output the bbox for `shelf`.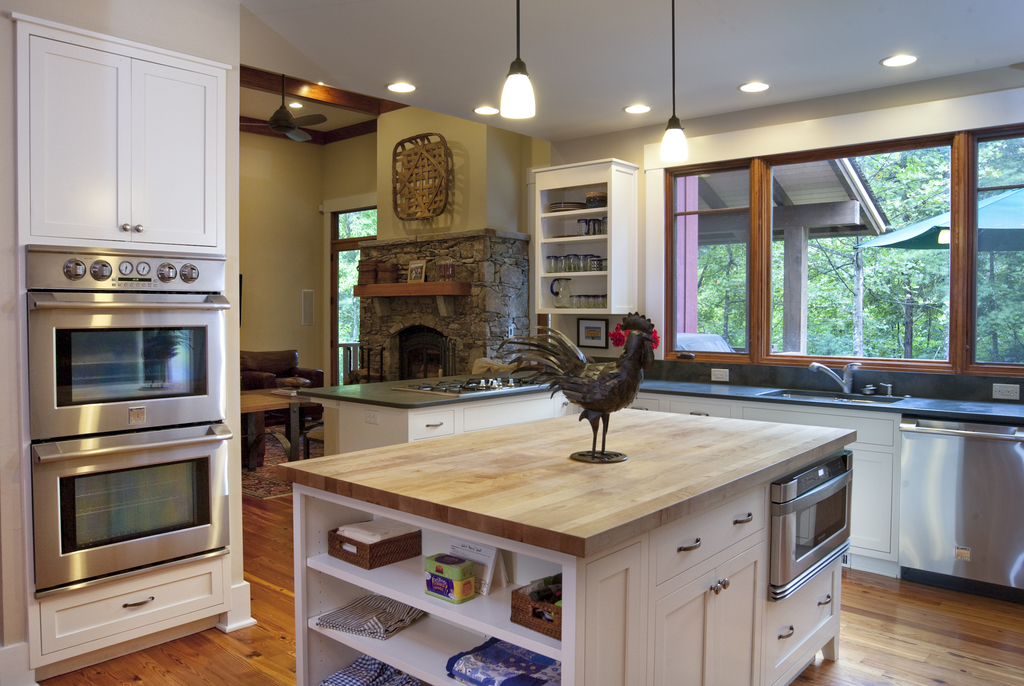
<box>296,485,577,685</box>.
